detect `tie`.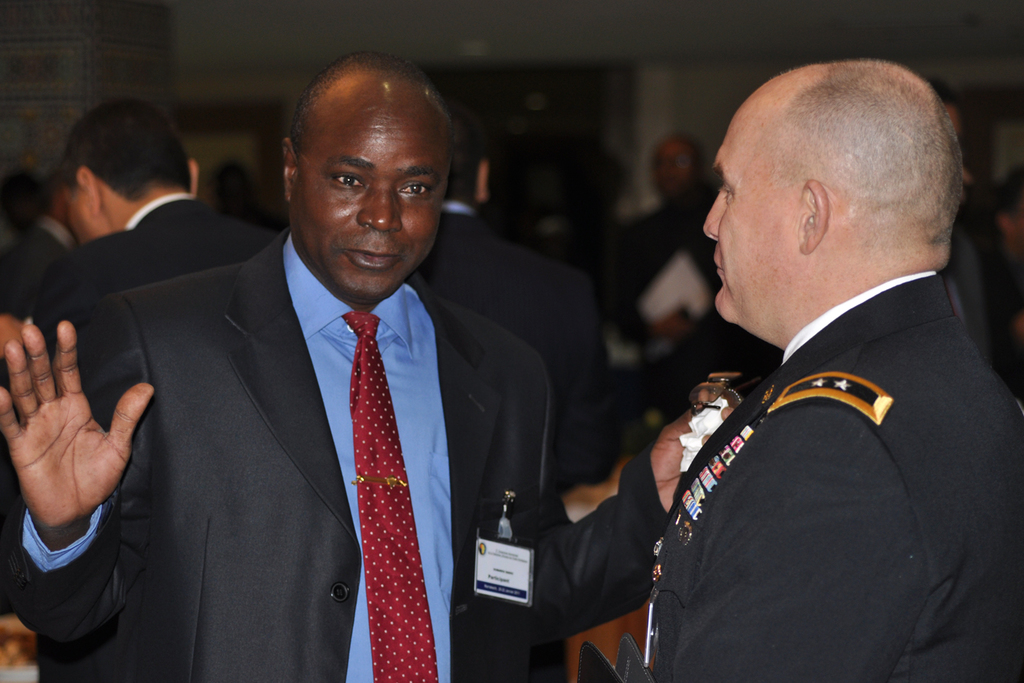
Detected at x1=344 y1=314 x2=441 y2=682.
